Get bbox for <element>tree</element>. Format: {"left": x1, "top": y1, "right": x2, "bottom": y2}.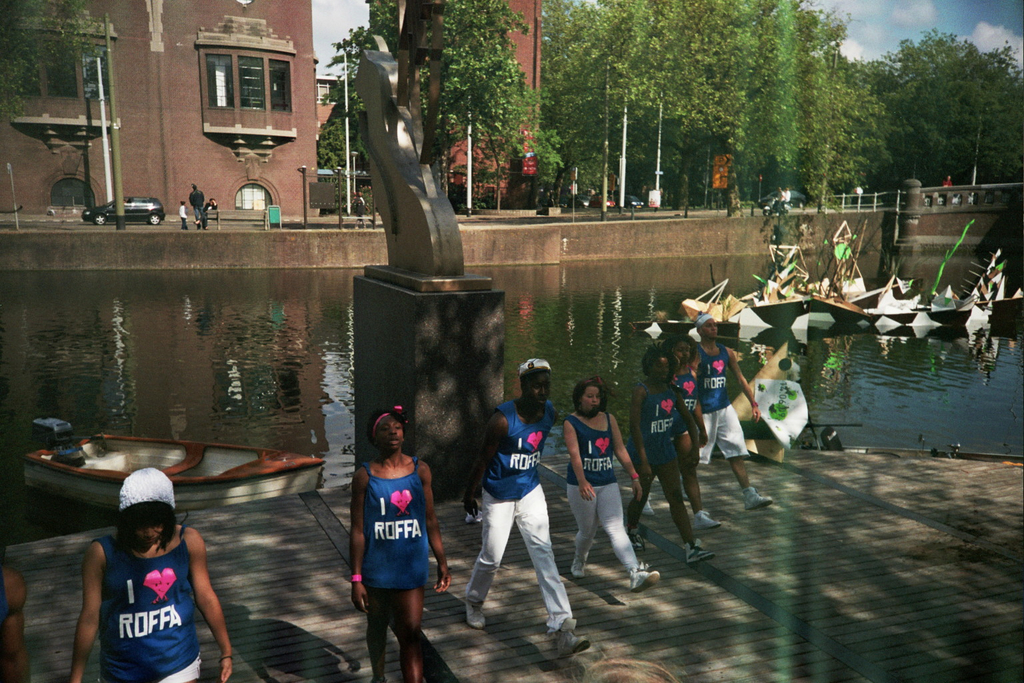
{"left": 325, "top": 0, "right": 563, "bottom": 186}.
